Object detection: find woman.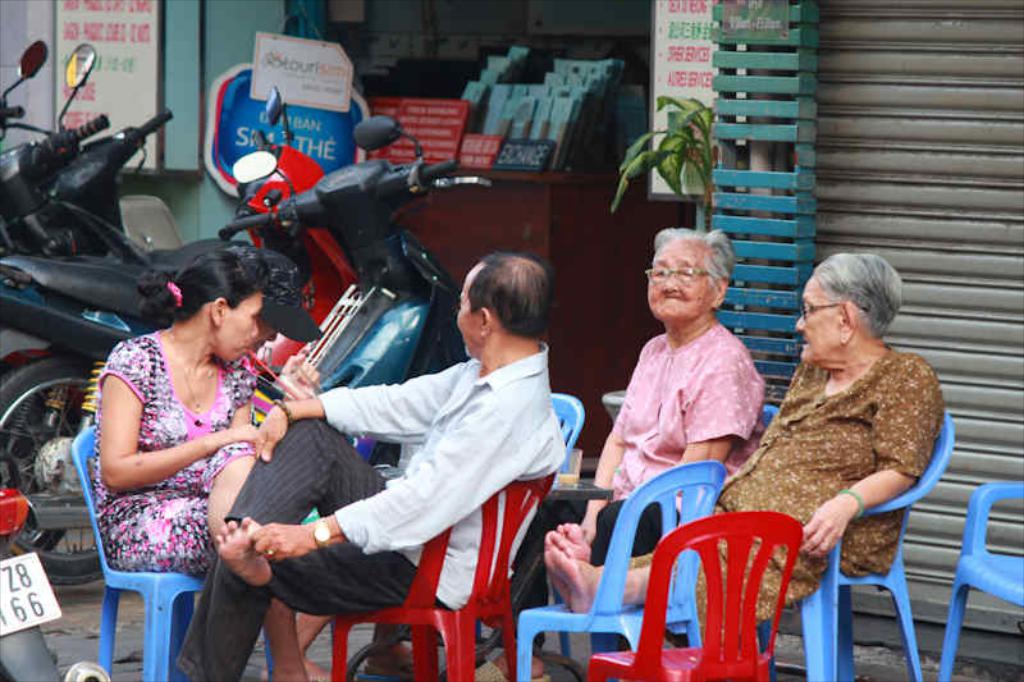
rect(90, 248, 308, 678).
